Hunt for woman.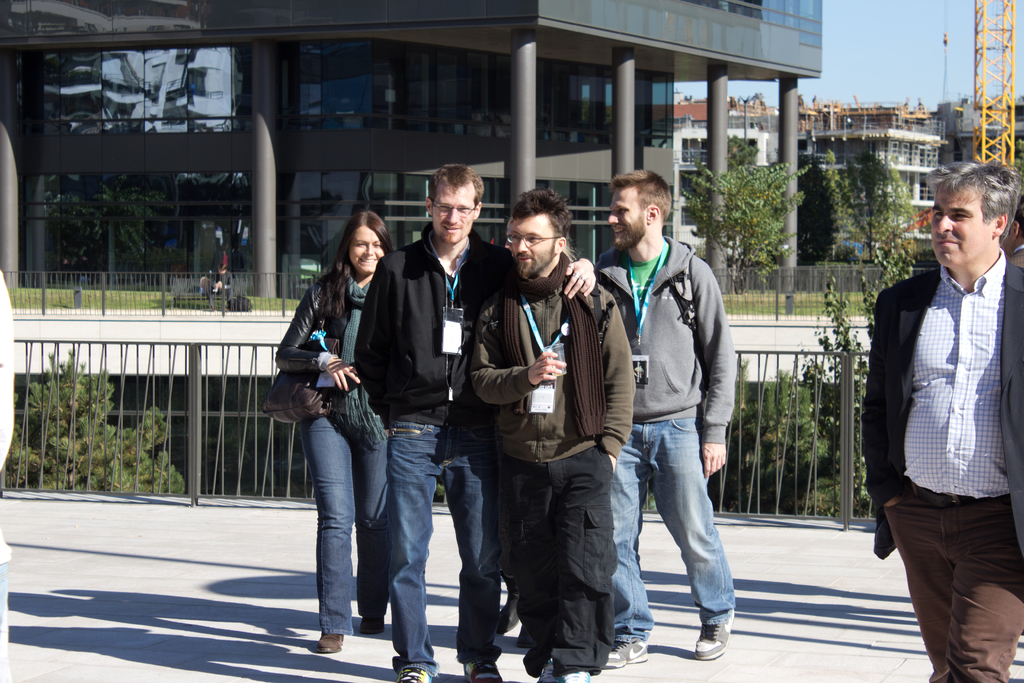
Hunted down at l=266, t=200, r=432, b=644.
